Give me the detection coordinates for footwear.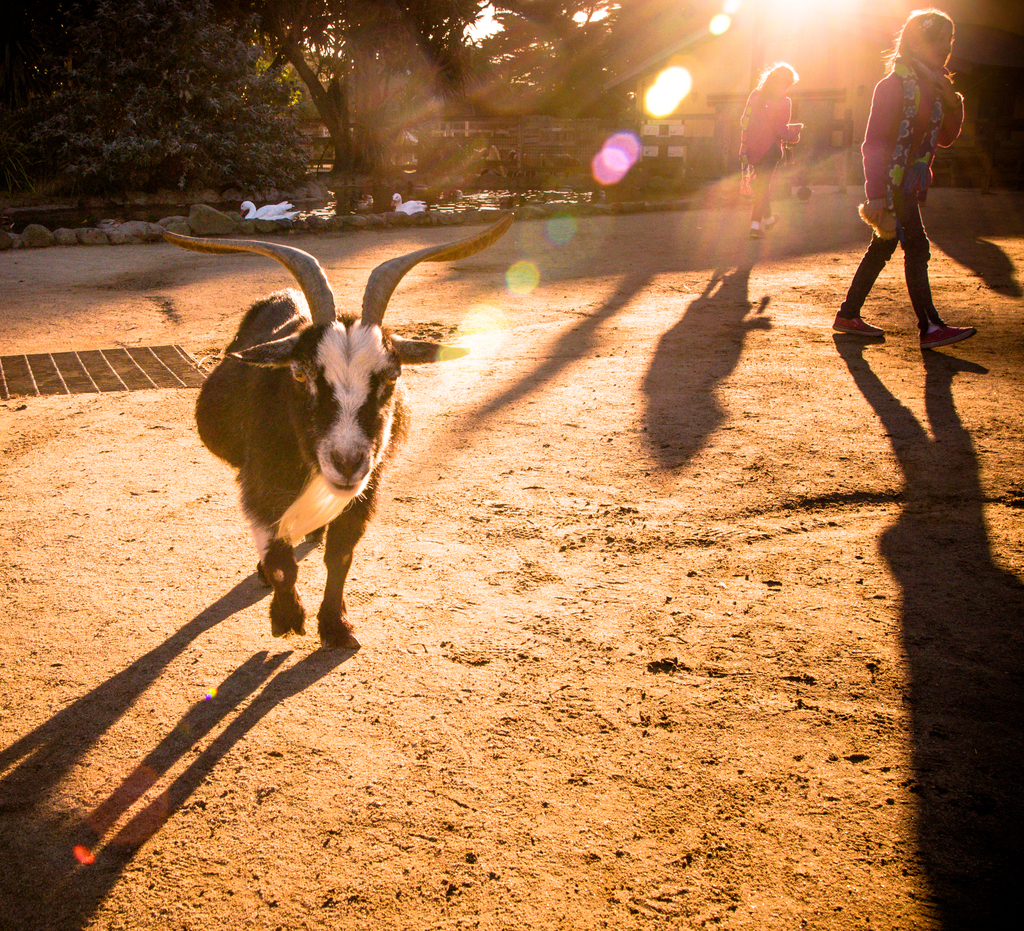
<box>832,312,888,337</box>.
